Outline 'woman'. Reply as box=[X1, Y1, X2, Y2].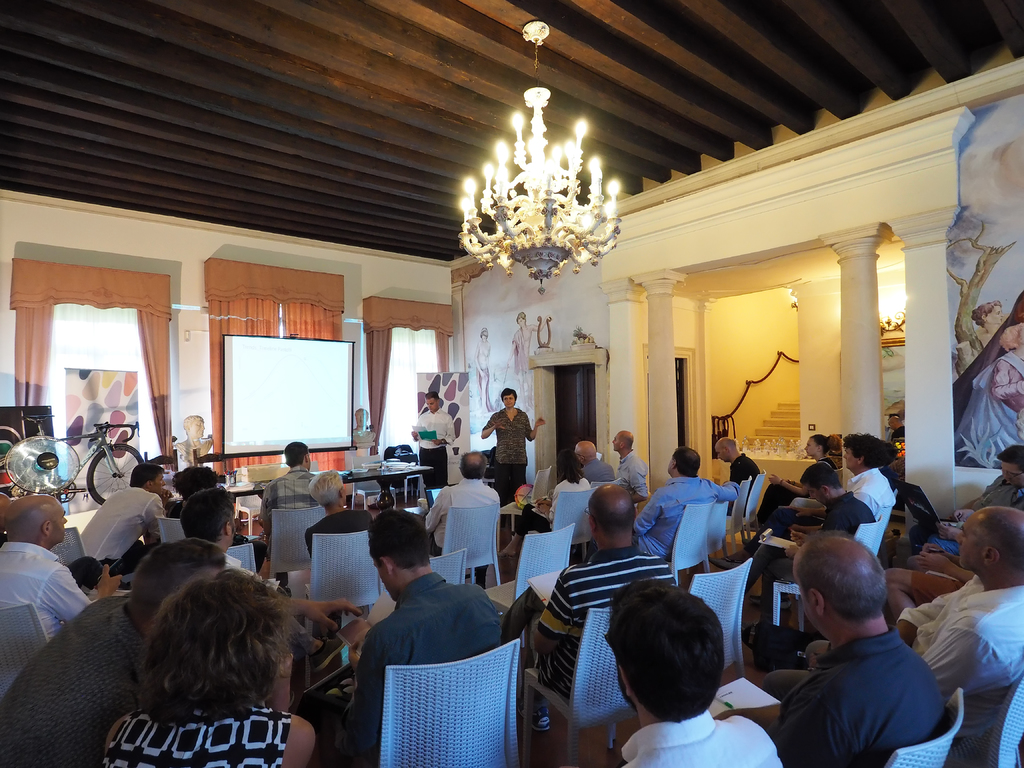
box=[495, 442, 598, 564].
